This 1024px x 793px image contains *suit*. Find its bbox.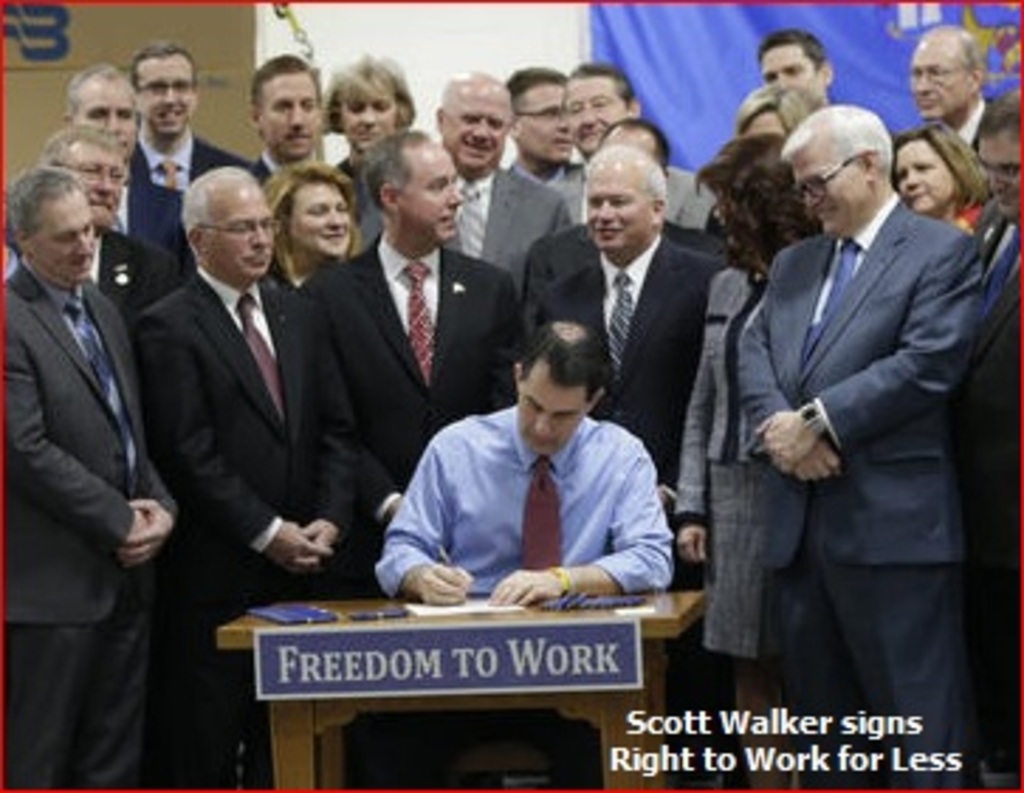
box(691, 119, 1001, 711).
